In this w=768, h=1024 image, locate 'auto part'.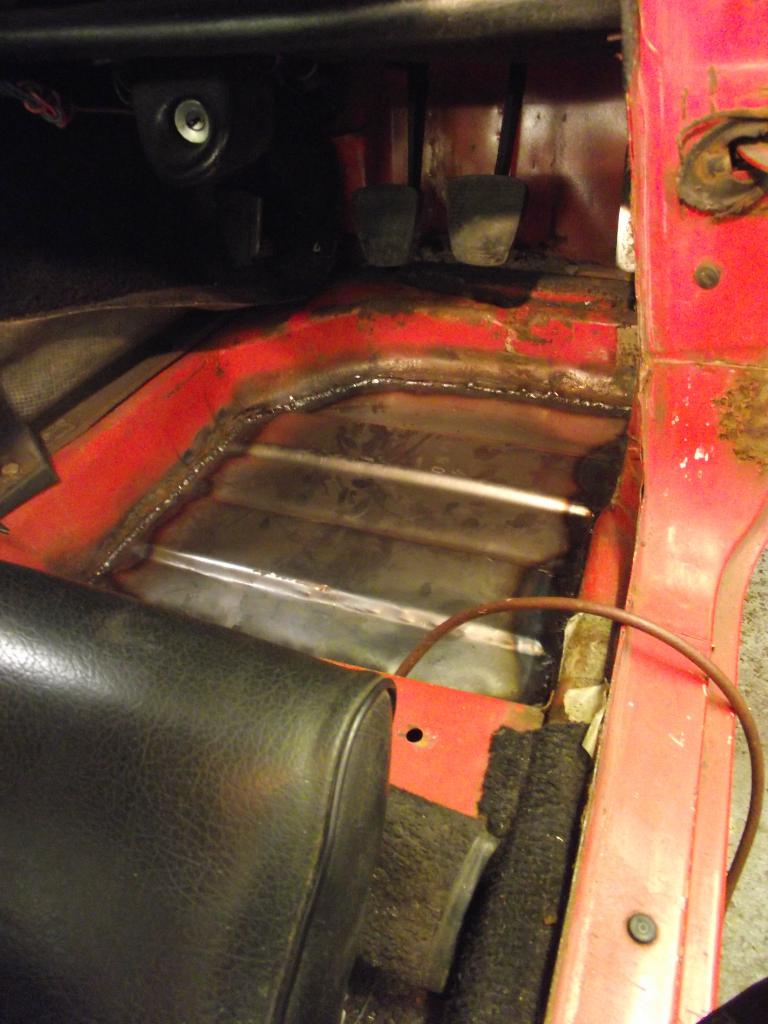
Bounding box: detection(98, 48, 284, 180).
